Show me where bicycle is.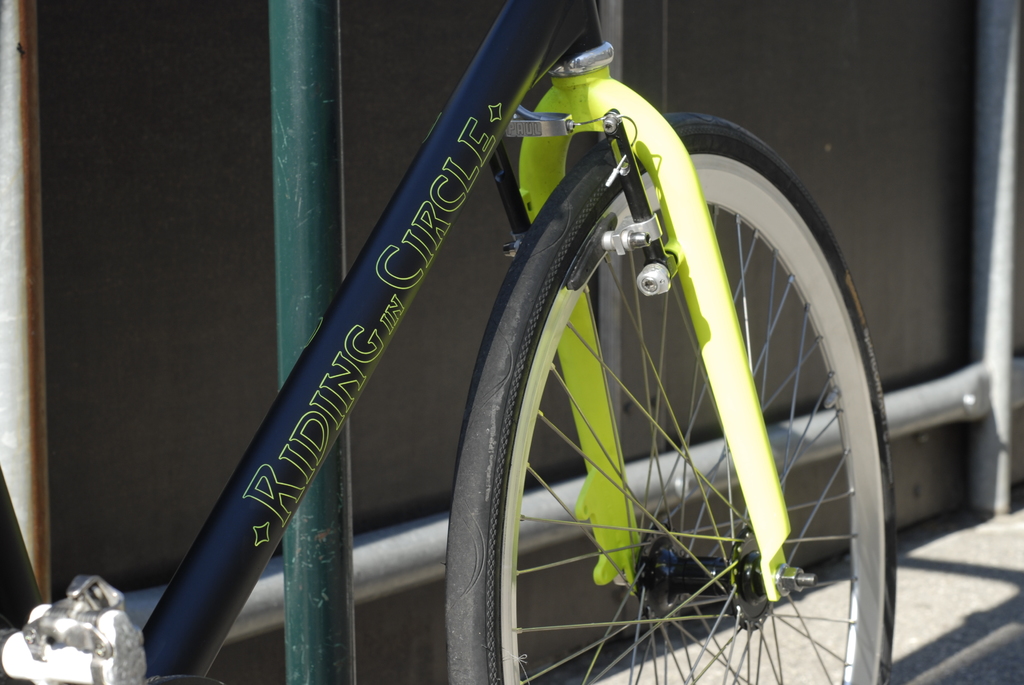
bicycle is at (x1=47, y1=0, x2=1023, y2=684).
